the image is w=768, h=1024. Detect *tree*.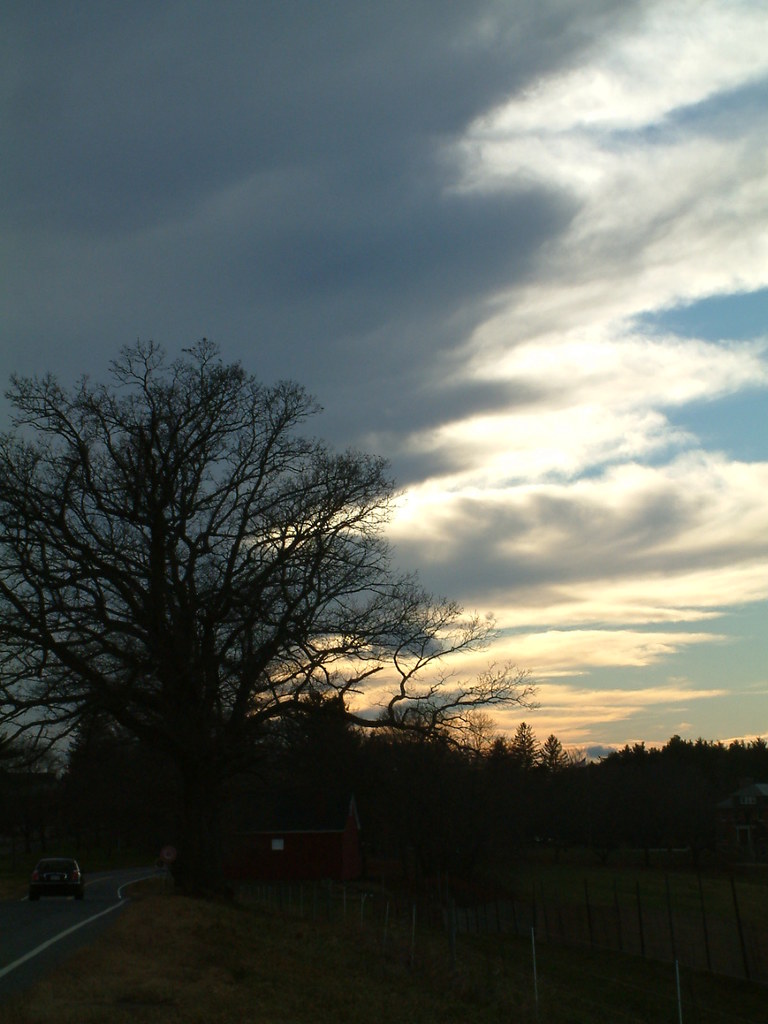
Detection: rect(32, 314, 474, 882).
